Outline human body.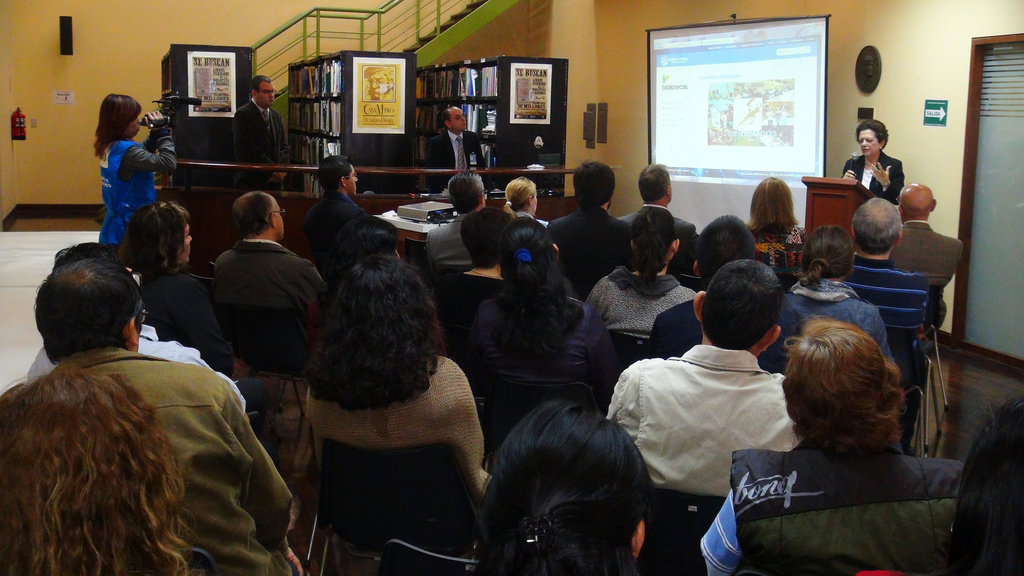
Outline: 603/339/806/497.
